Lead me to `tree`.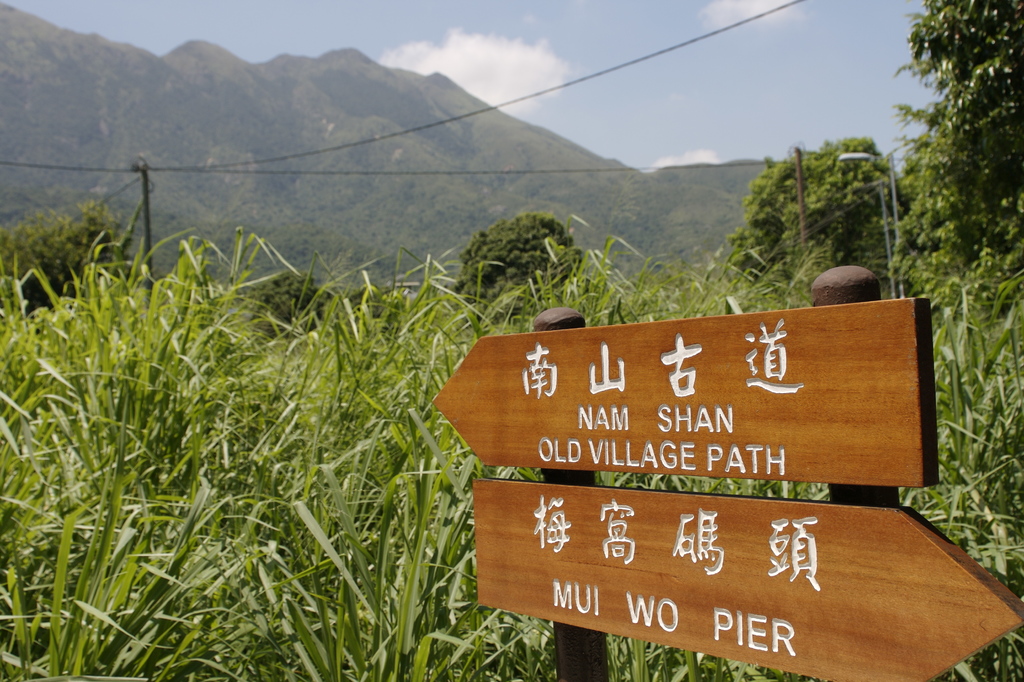
Lead to locate(447, 209, 589, 325).
